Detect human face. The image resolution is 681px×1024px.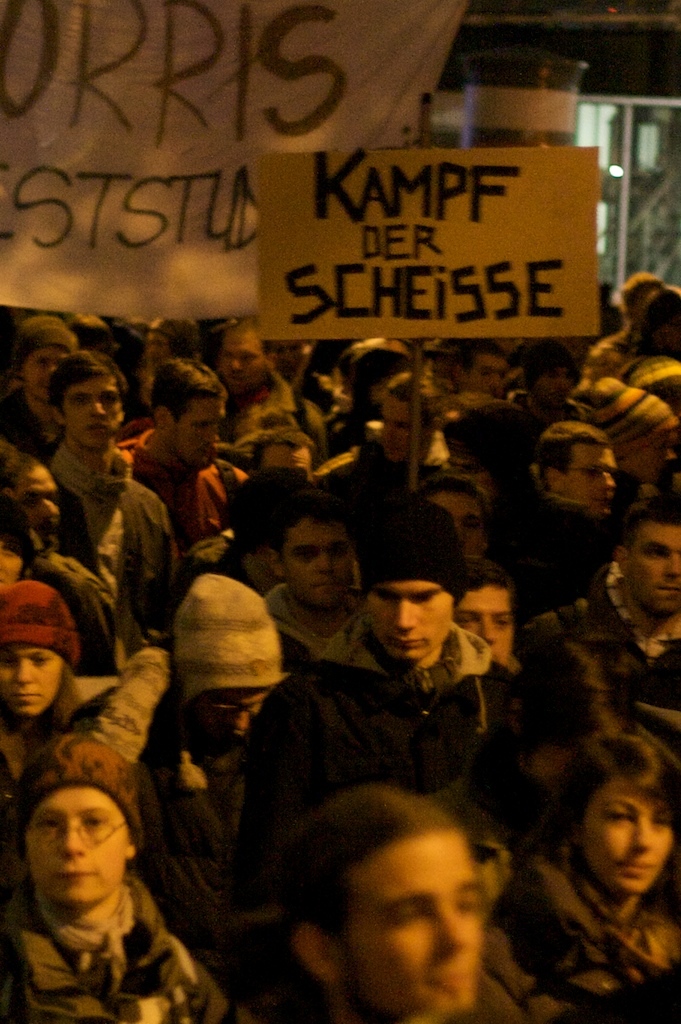
<region>283, 517, 358, 607</region>.
